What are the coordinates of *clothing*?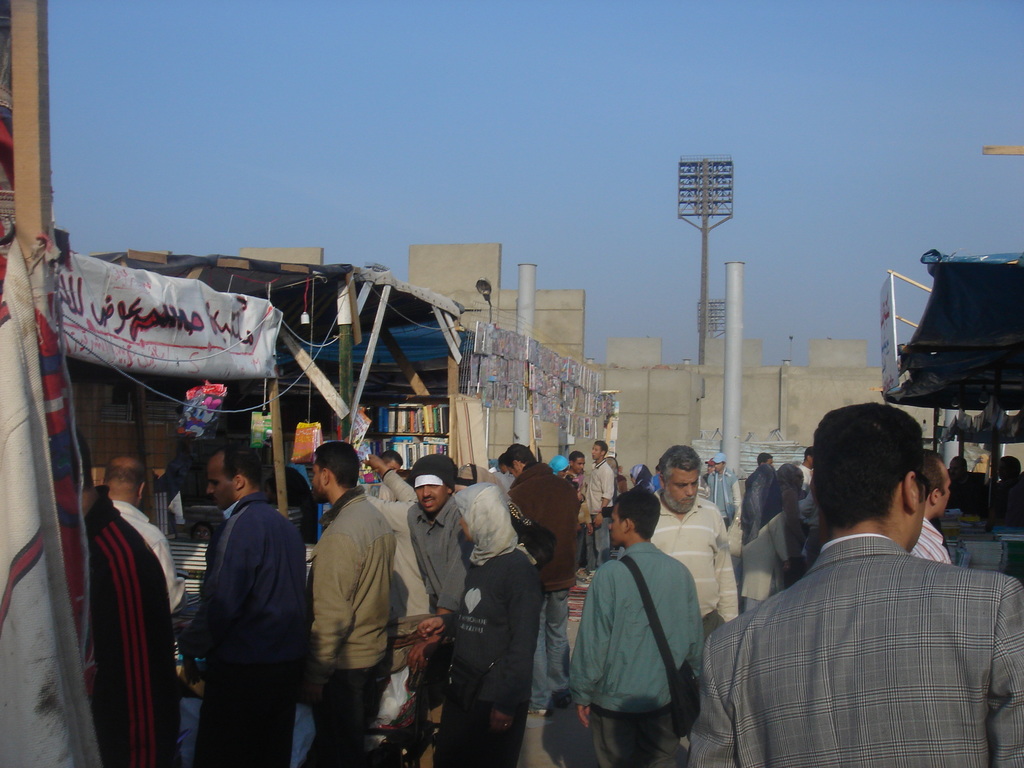
(198,493,308,767).
